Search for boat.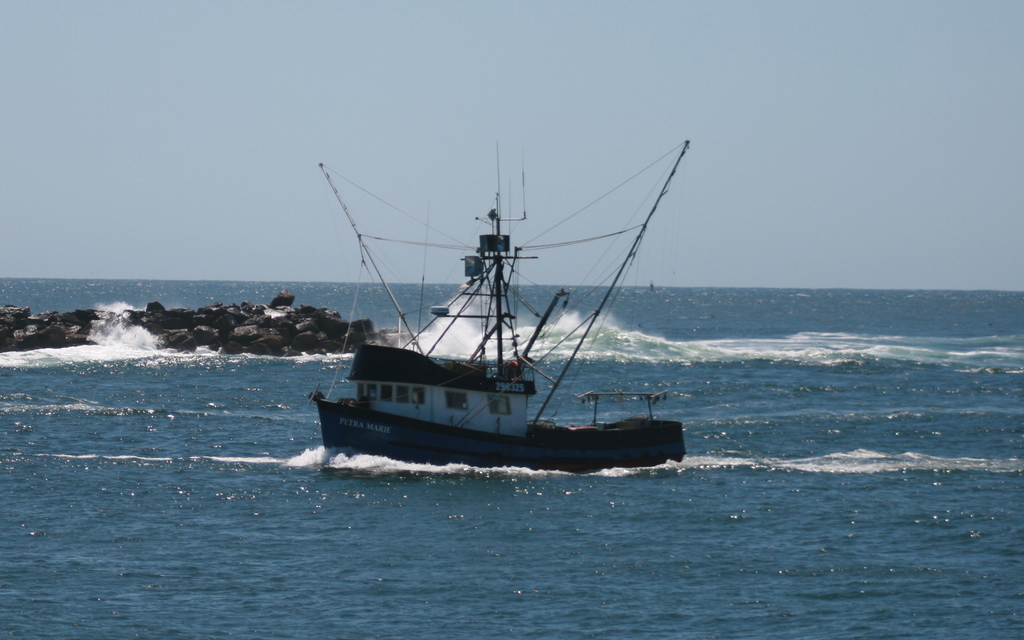
Found at crop(310, 134, 691, 478).
